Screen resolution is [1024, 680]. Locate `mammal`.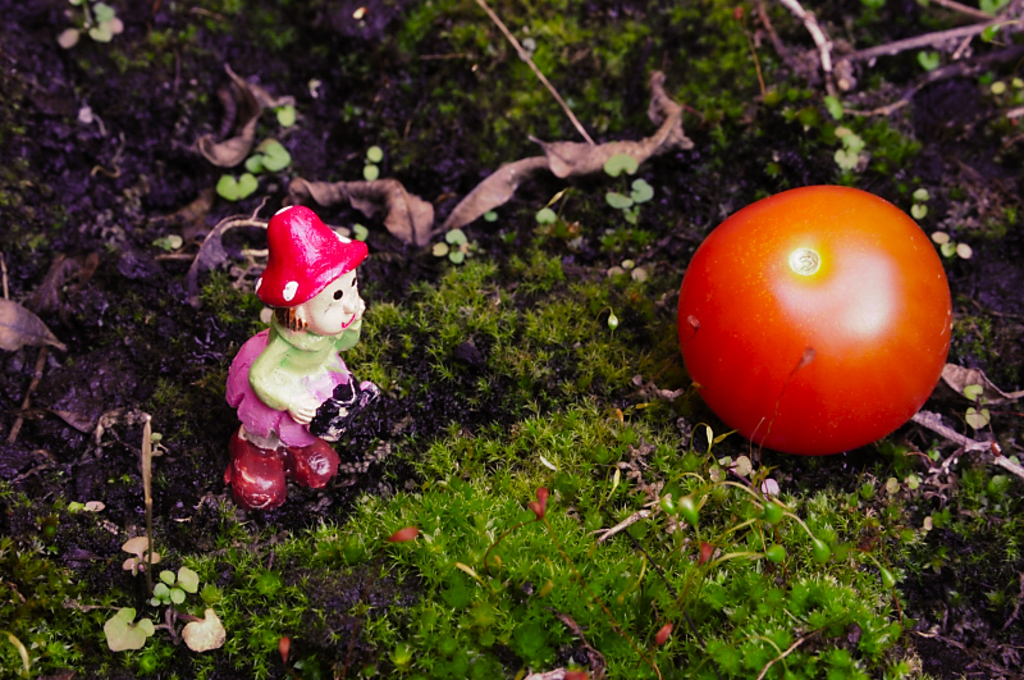
(202, 231, 387, 493).
